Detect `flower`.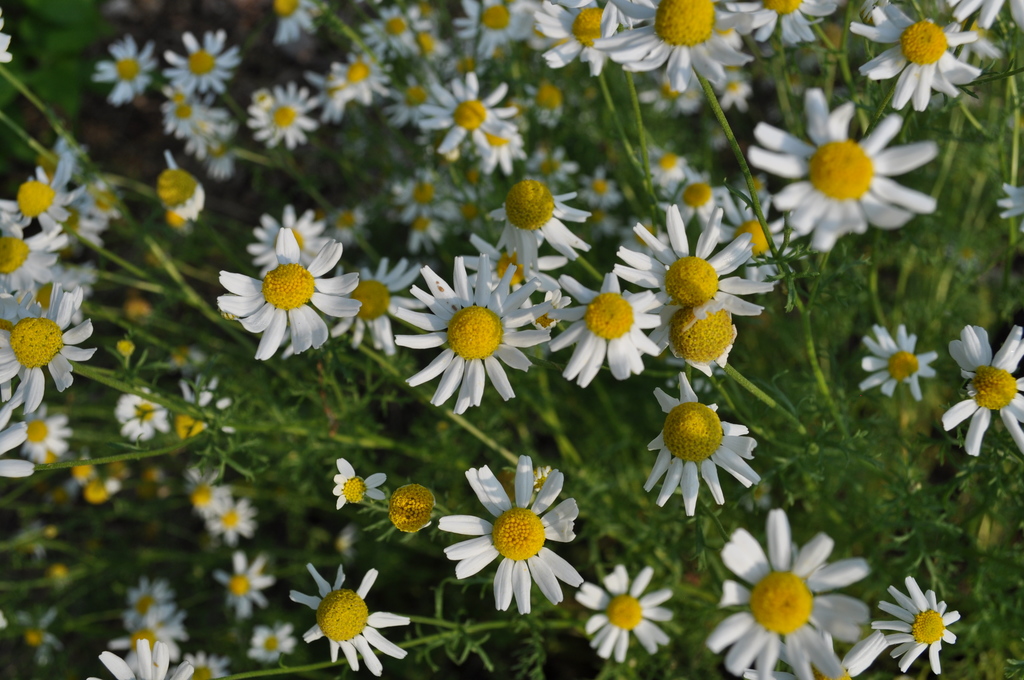
Detected at detection(447, 0, 531, 64).
